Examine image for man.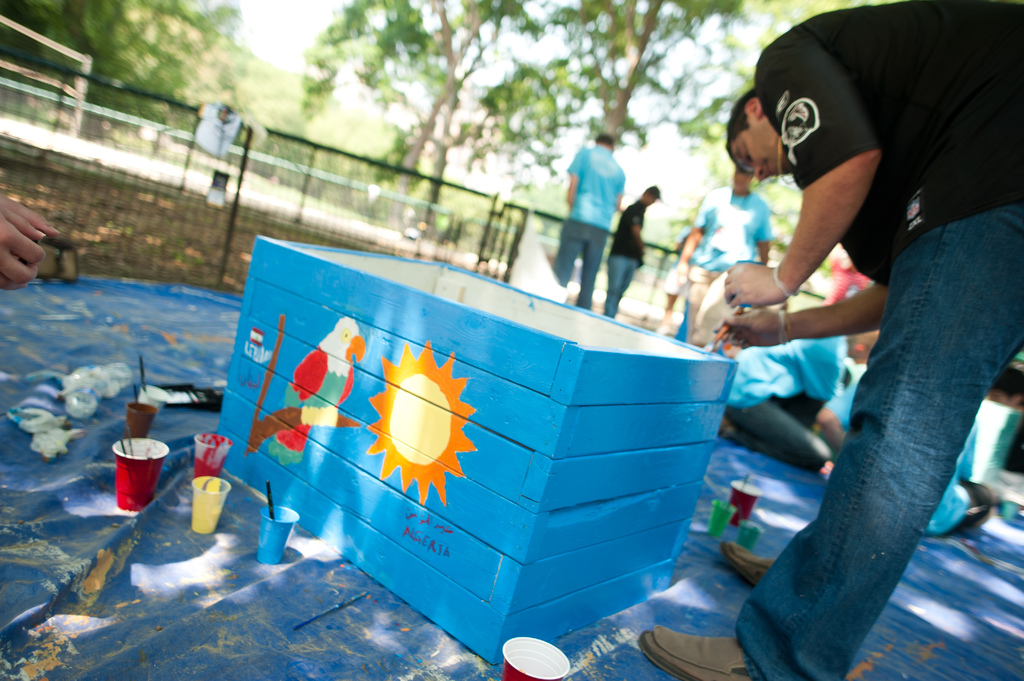
Examination result: l=550, t=133, r=625, b=303.
